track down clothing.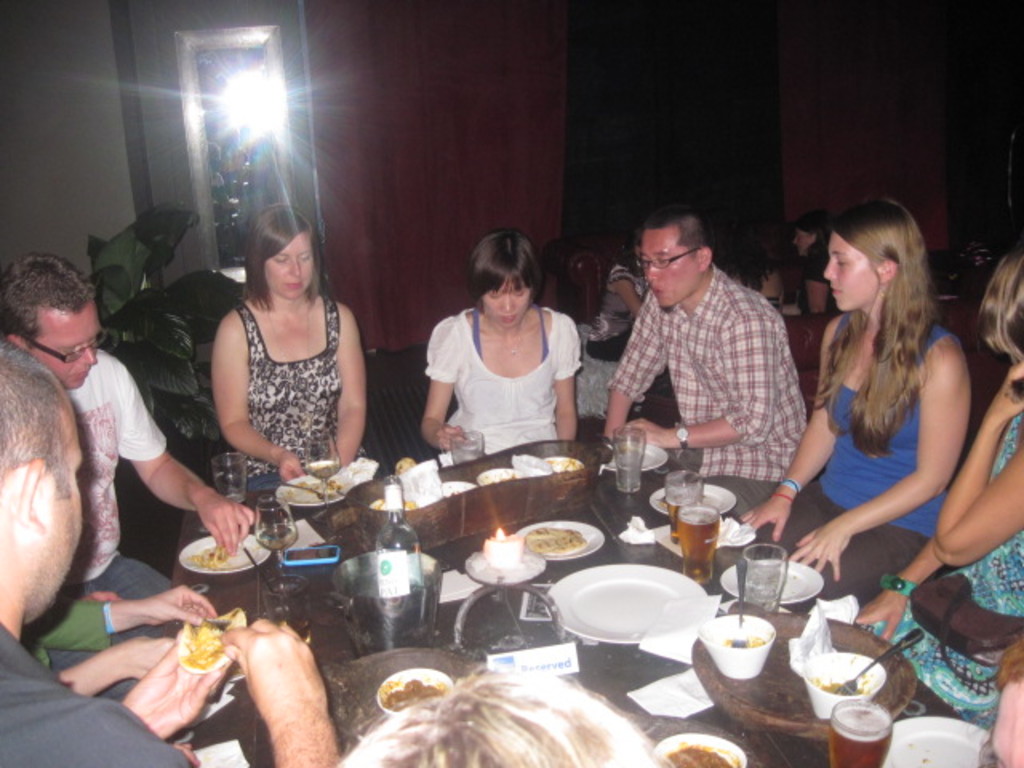
Tracked to box(747, 320, 968, 614).
